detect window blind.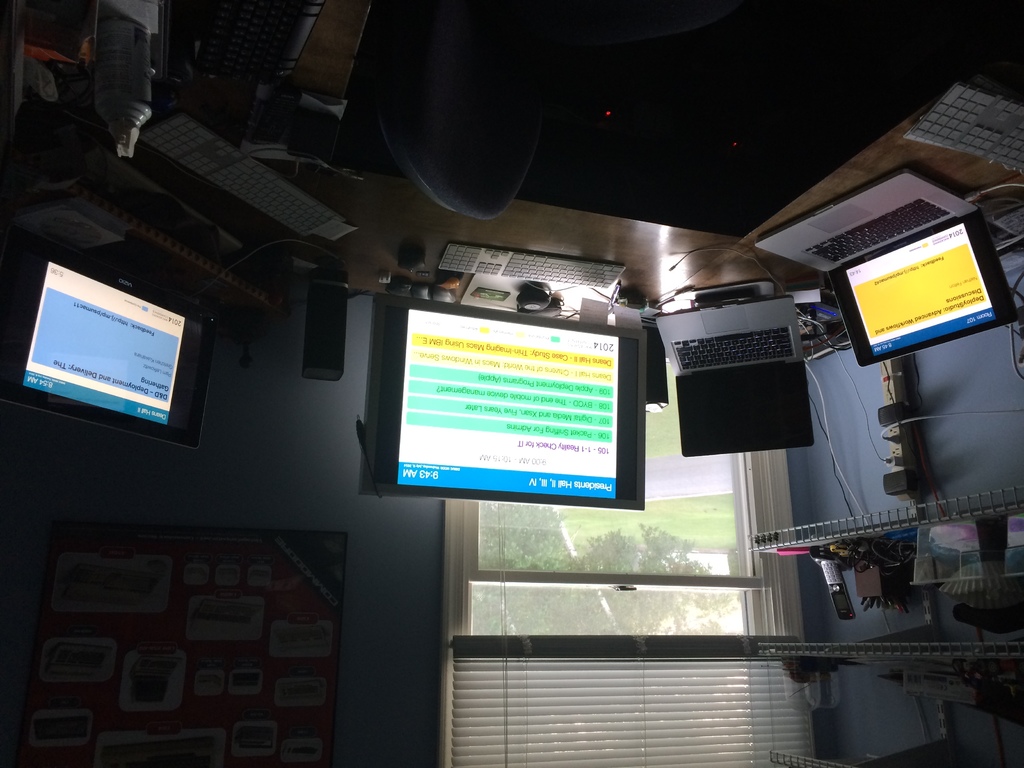
Detected at select_region(451, 635, 821, 767).
